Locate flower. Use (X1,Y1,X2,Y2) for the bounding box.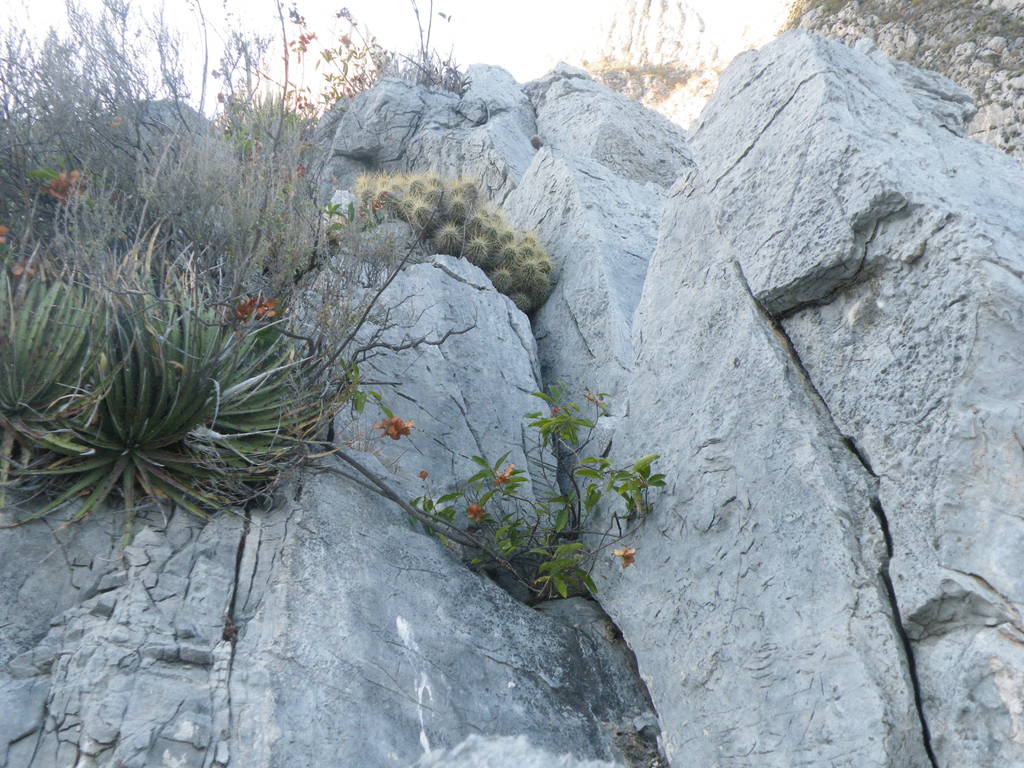
(611,548,637,569).
